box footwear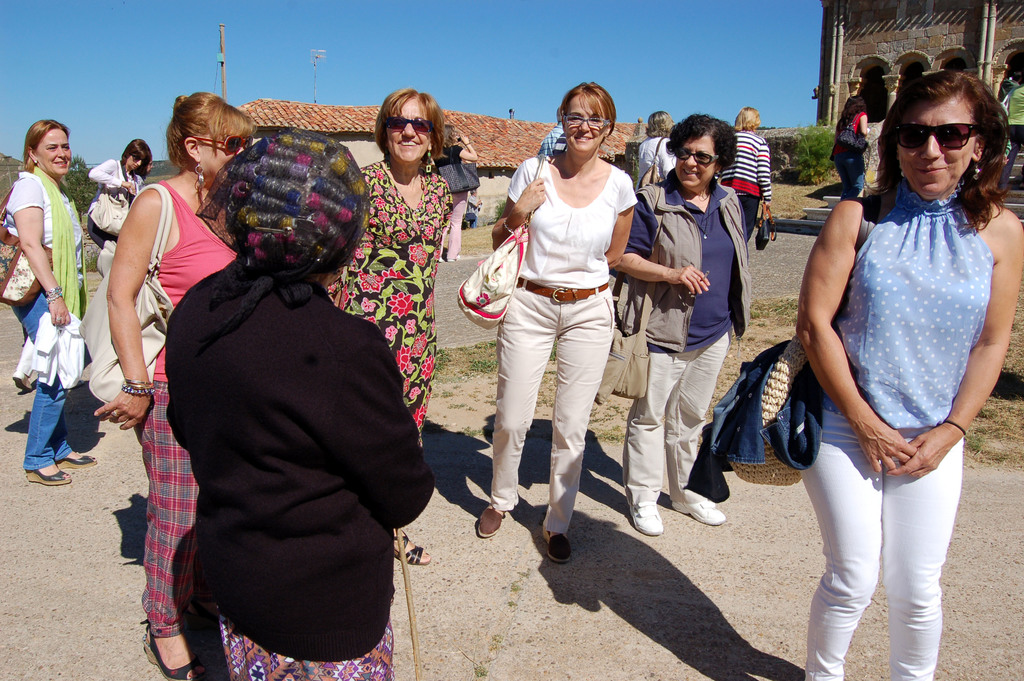
[left=59, top=454, right=98, bottom=470]
